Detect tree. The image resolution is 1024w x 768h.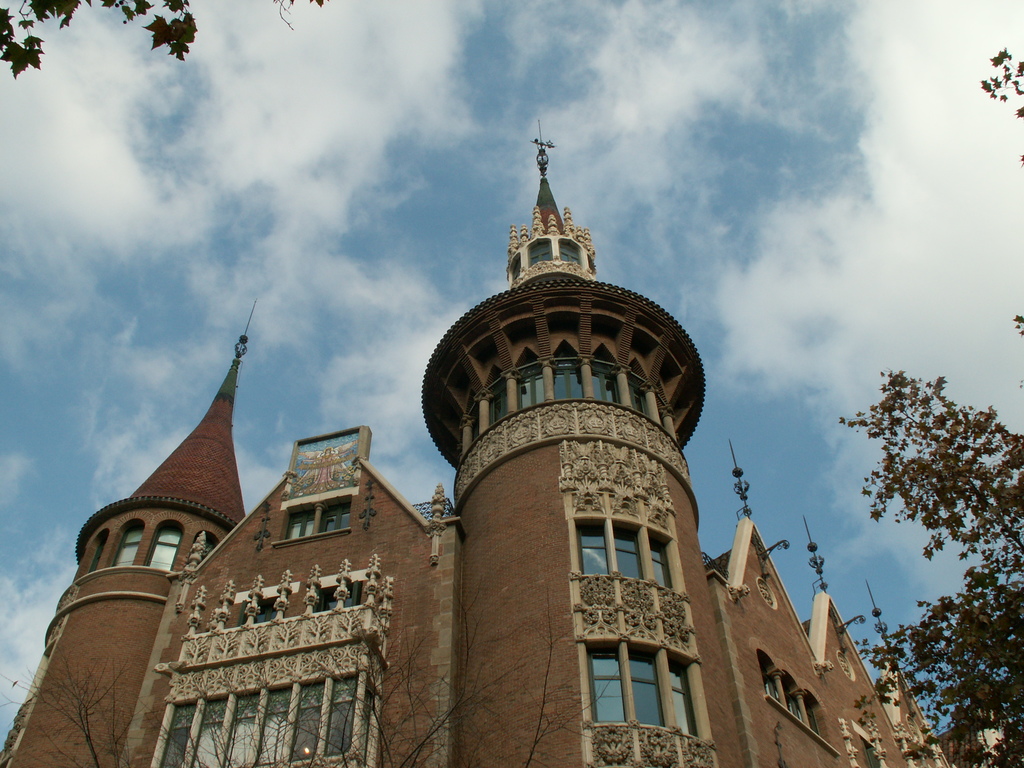
locate(266, 0, 334, 35).
